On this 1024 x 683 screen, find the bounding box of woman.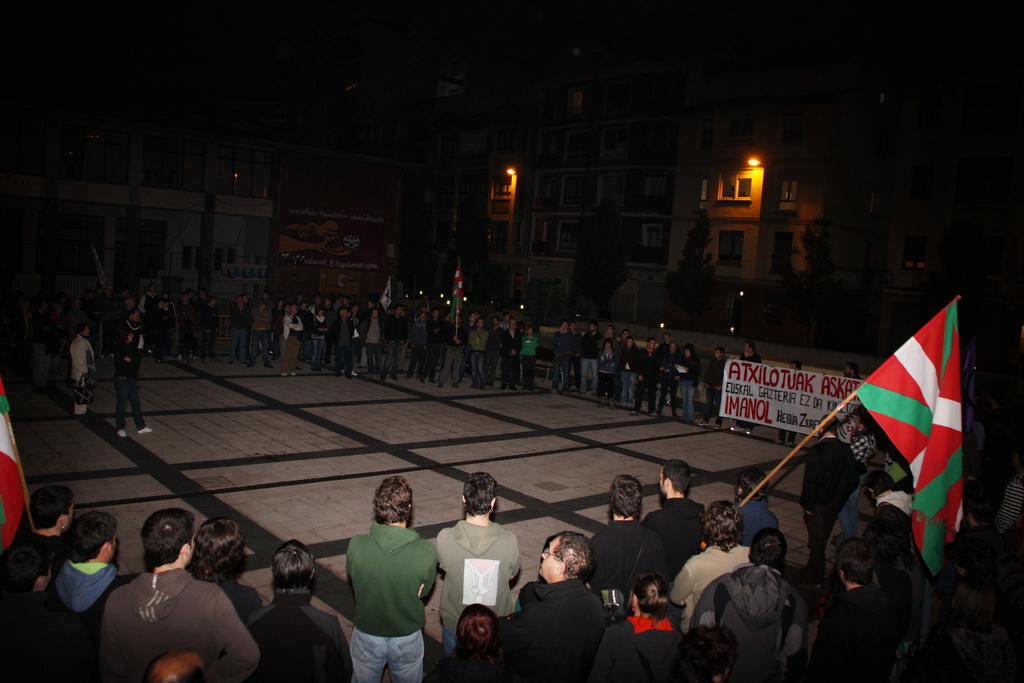
Bounding box: [72,318,99,423].
